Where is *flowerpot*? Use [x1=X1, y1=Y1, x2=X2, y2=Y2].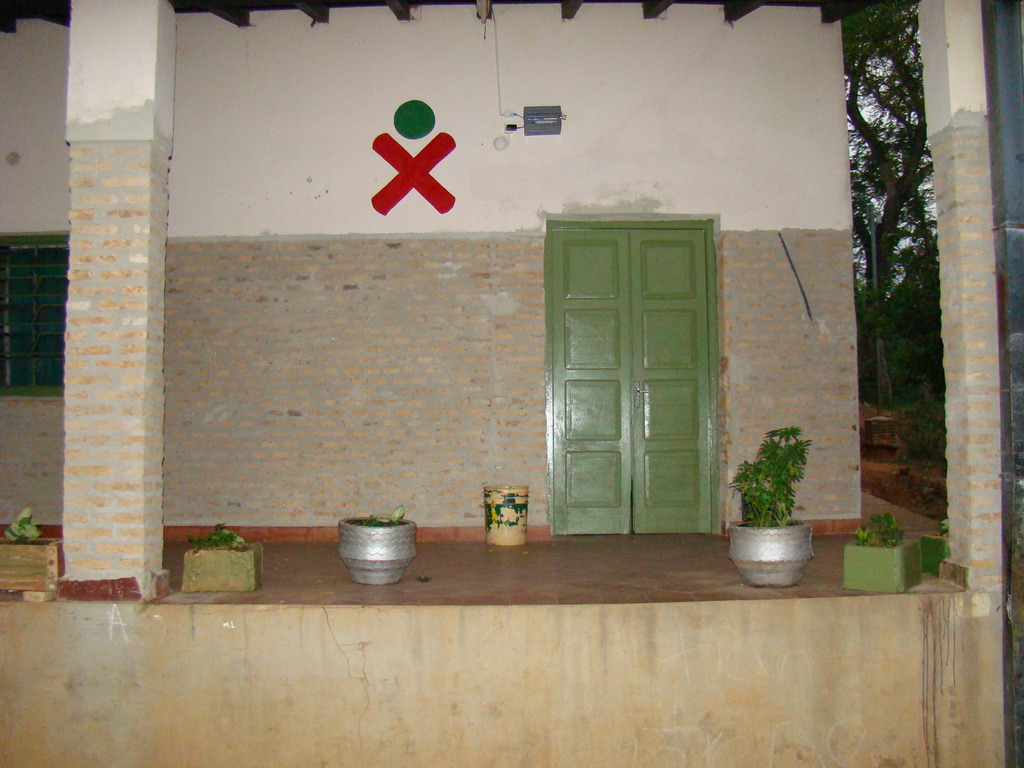
[x1=724, y1=518, x2=815, y2=590].
